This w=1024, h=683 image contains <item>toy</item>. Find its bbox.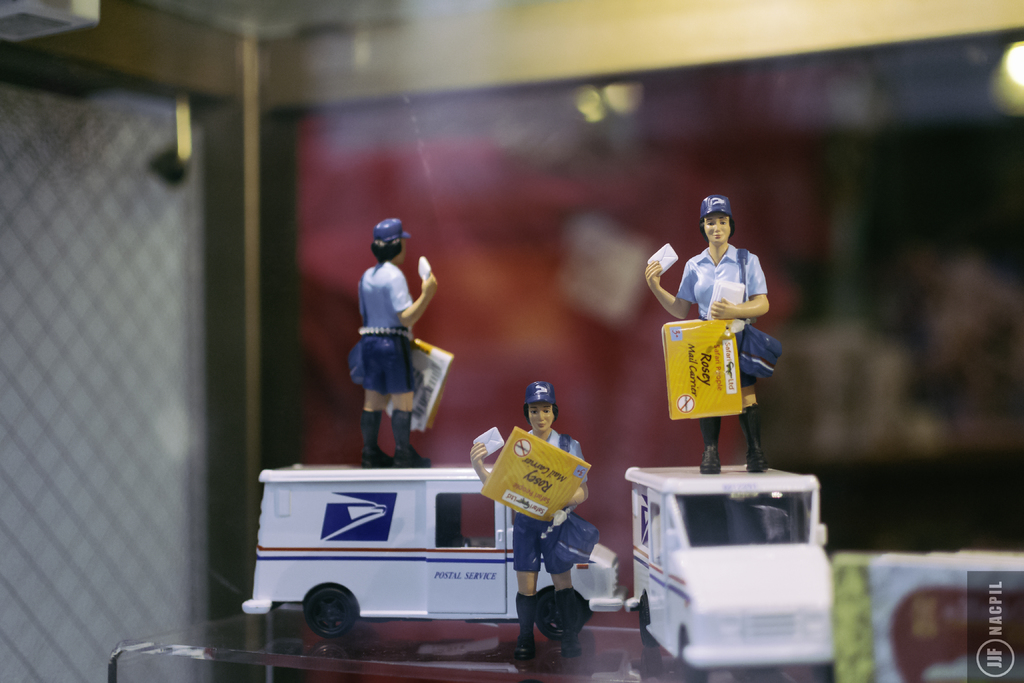
locate(644, 195, 780, 473).
